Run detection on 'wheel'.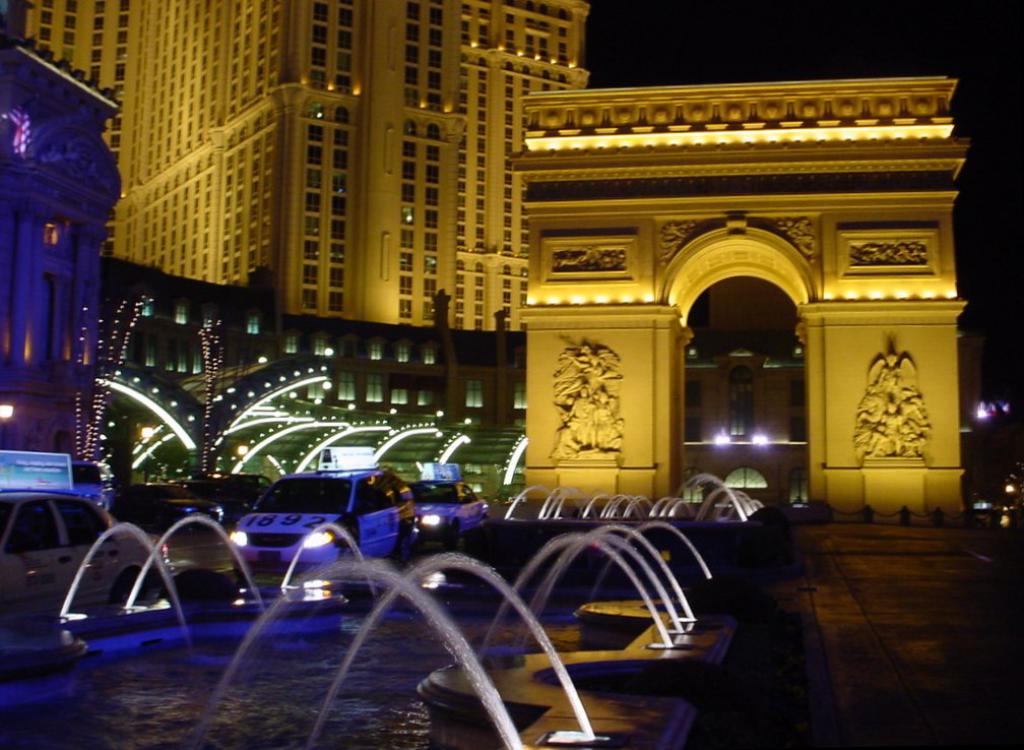
Result: <region>112, 568, 162, 608</region>.
